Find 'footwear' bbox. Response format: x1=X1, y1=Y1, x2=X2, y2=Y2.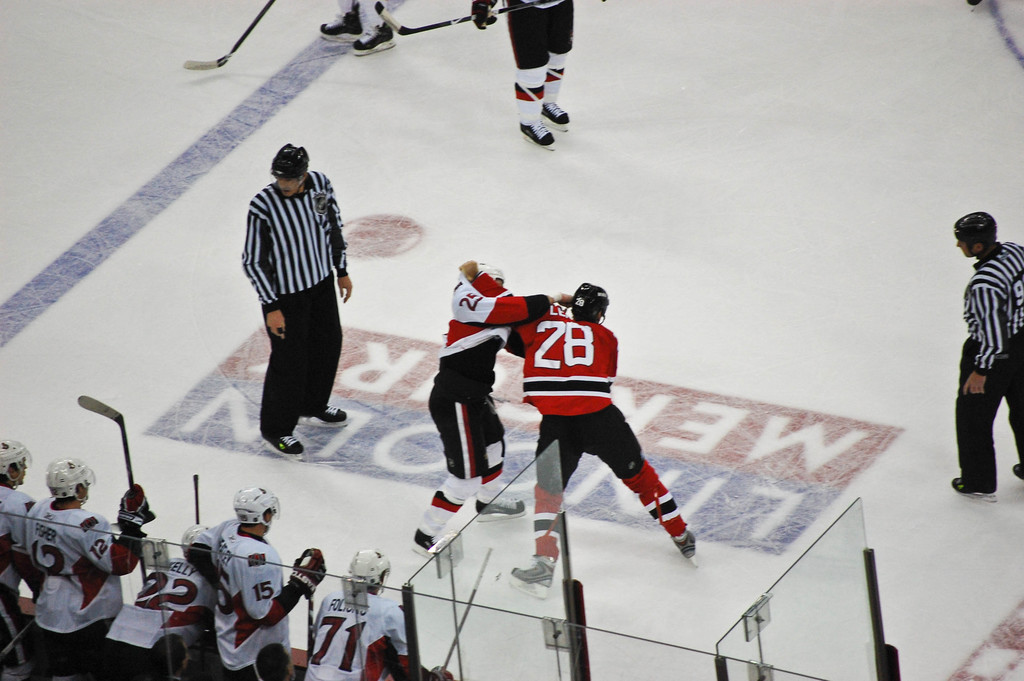
x1=502, y1=549, x2=558, y2=602.
